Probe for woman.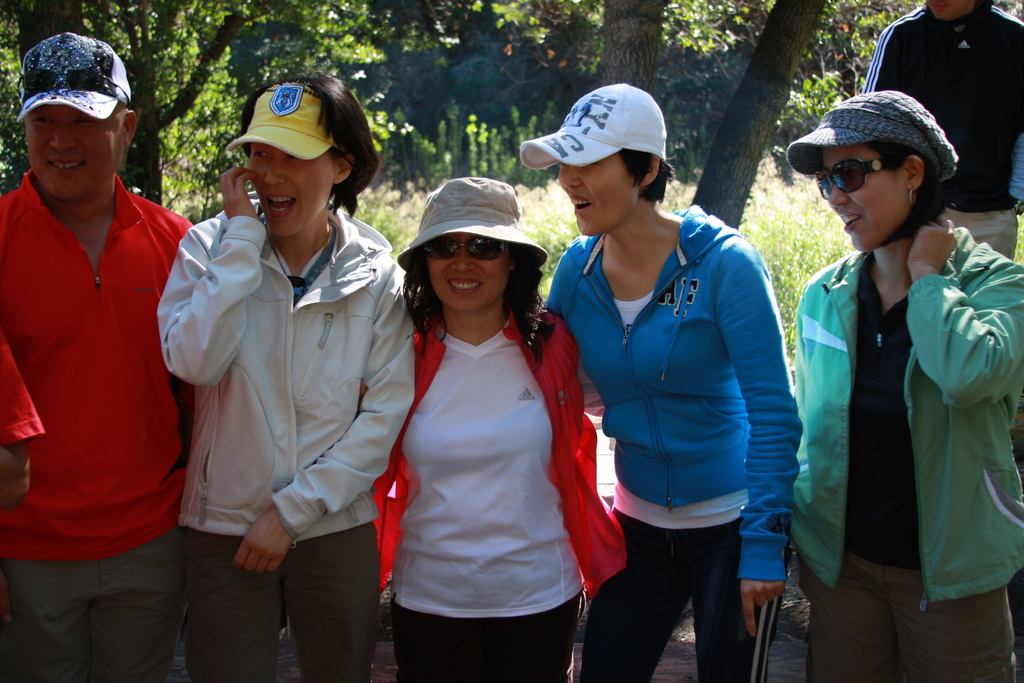
Probe result: rect(372, 177, 628, 682).
